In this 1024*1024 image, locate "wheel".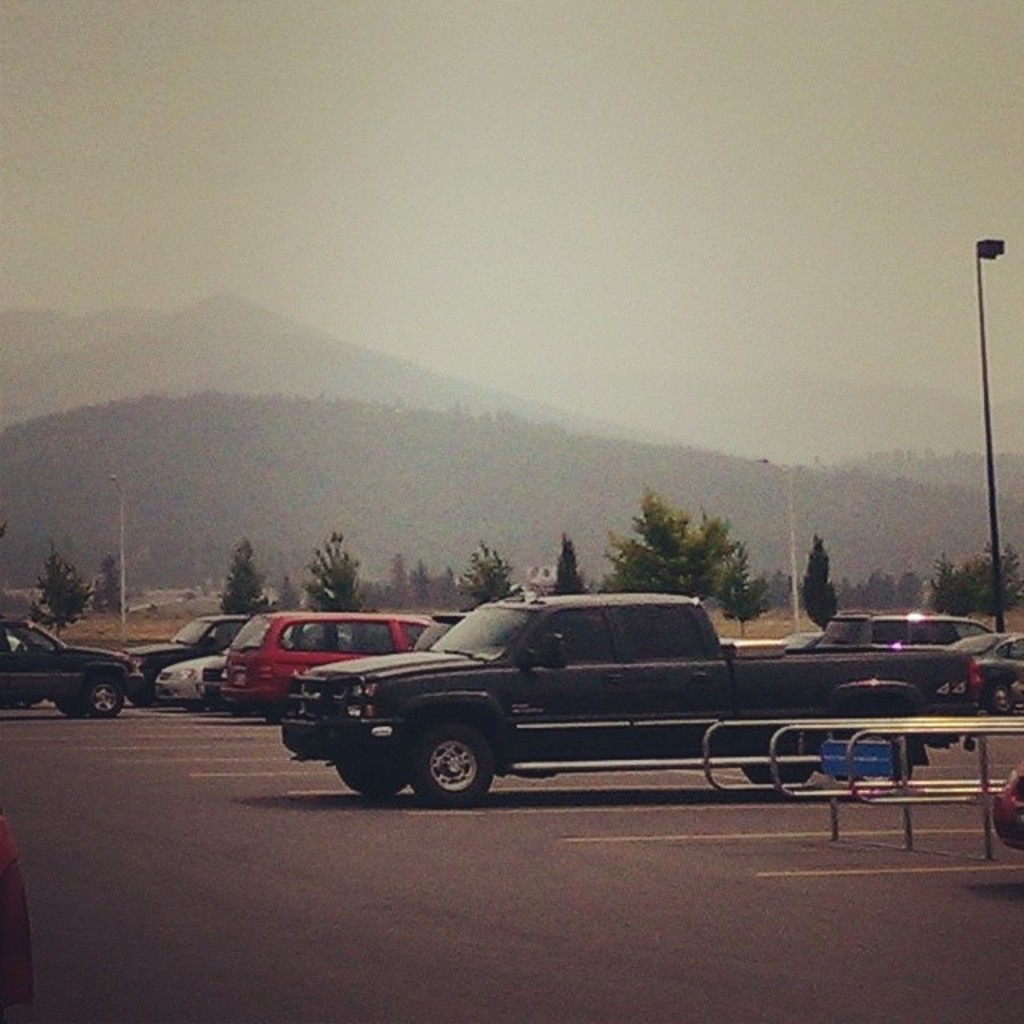
Bounding box: [left=832, top=718, right=914, bottom=800].
